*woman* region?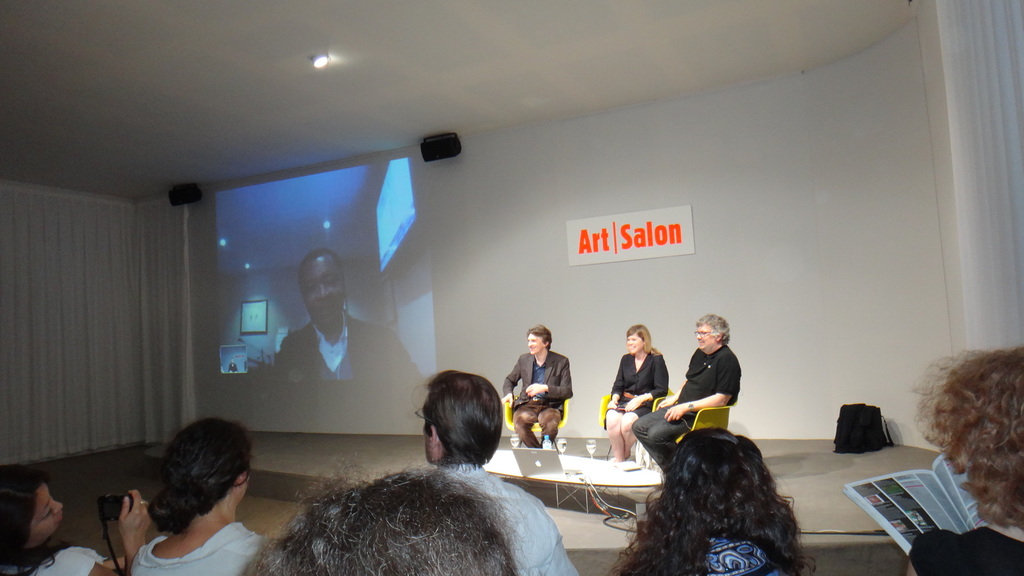
Rect(609, 425, 821, 575)
